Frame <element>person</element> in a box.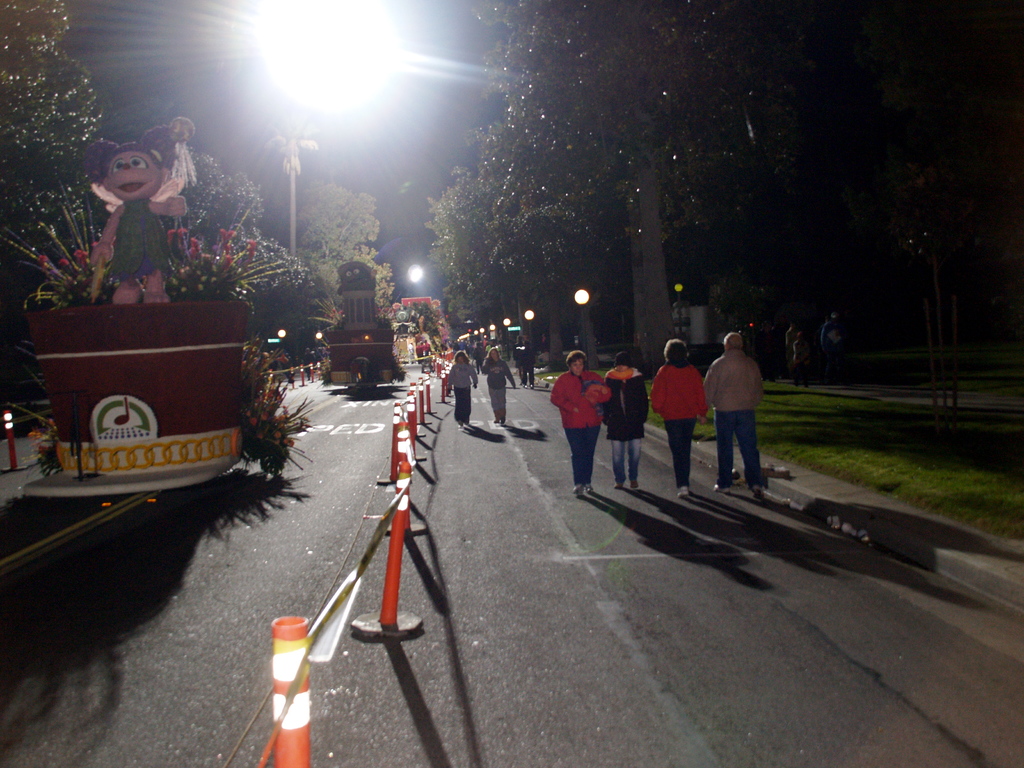
pyautogui.locateOnScreen(782, 317, 797, 377).
